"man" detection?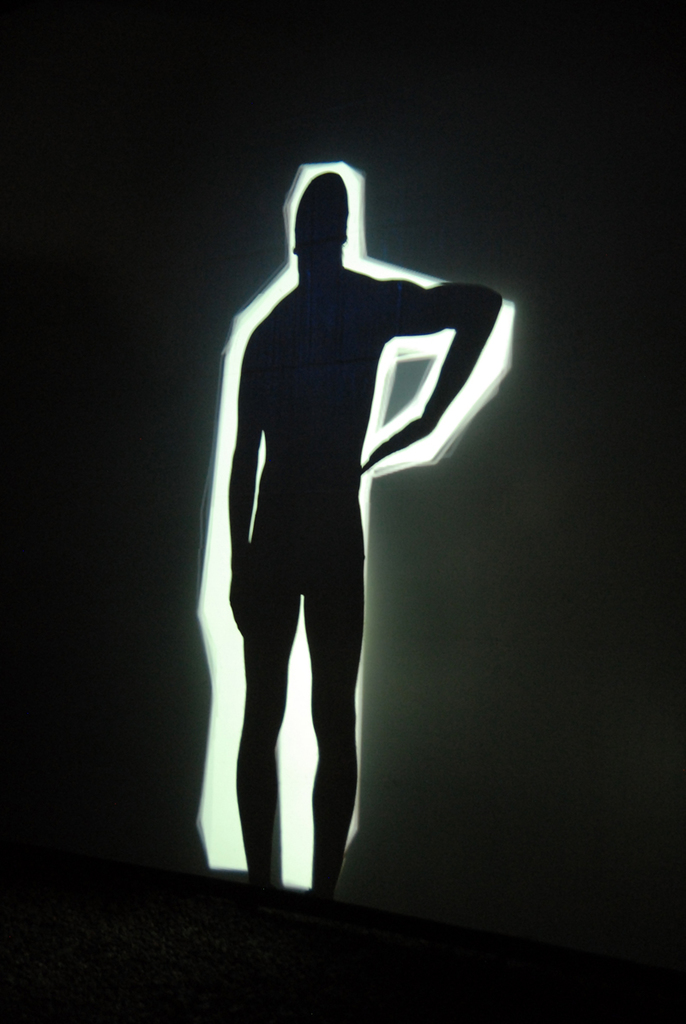
box=[225, 185, 491, 868]
